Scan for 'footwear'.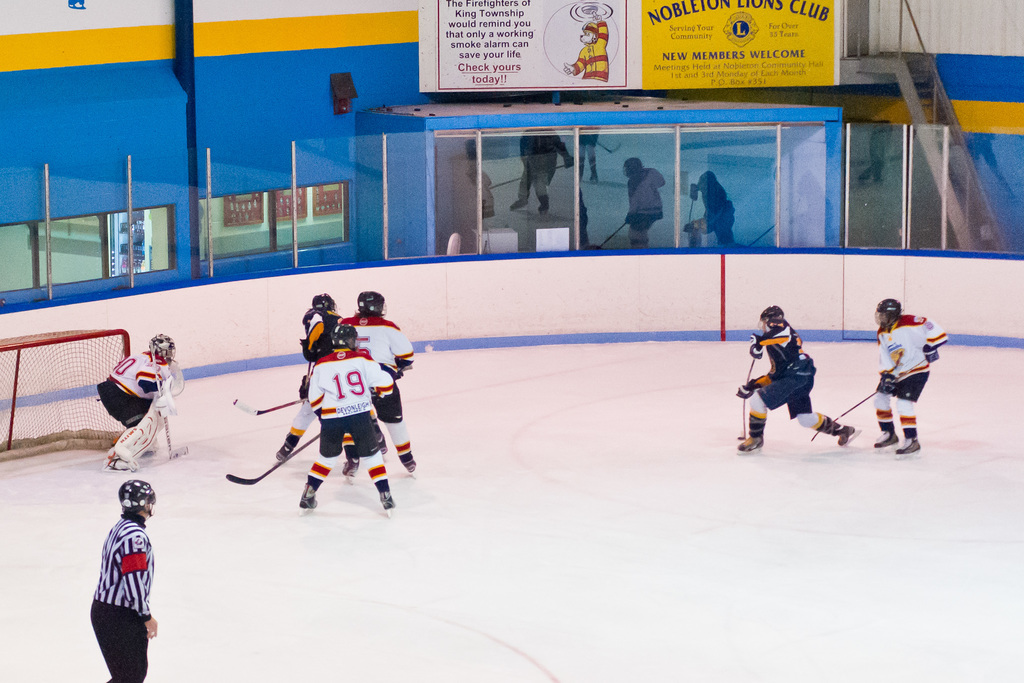
Scan result: rect(897, 434, 918, 457).
